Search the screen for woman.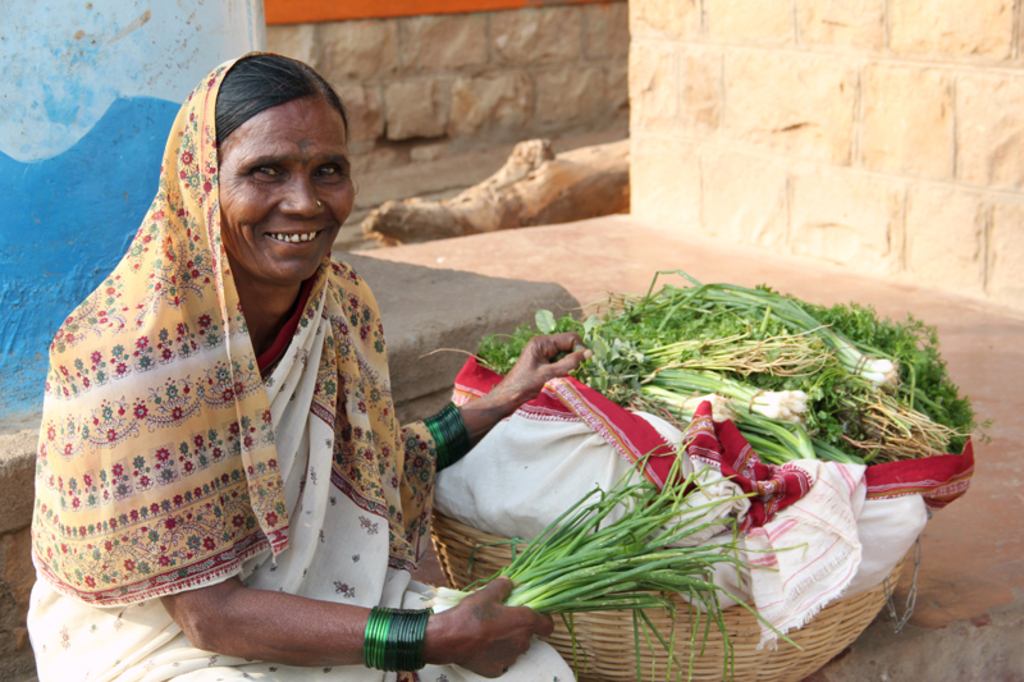
Found at select_region(24, 31, 436, 672).
